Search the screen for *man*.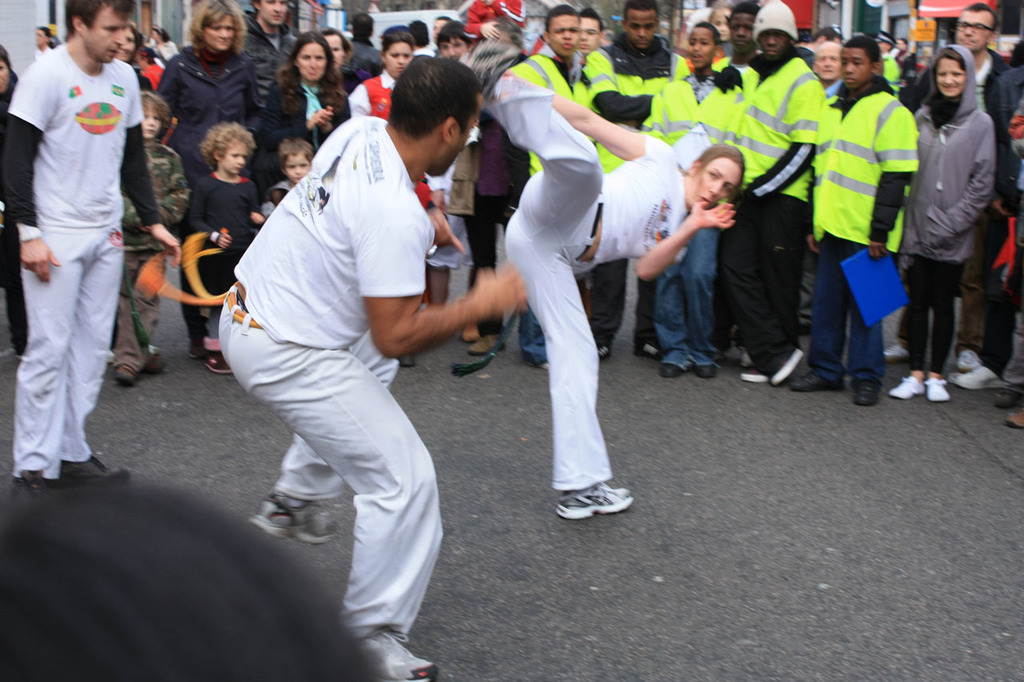
Found at bbox(579, 0, 689, 357).
